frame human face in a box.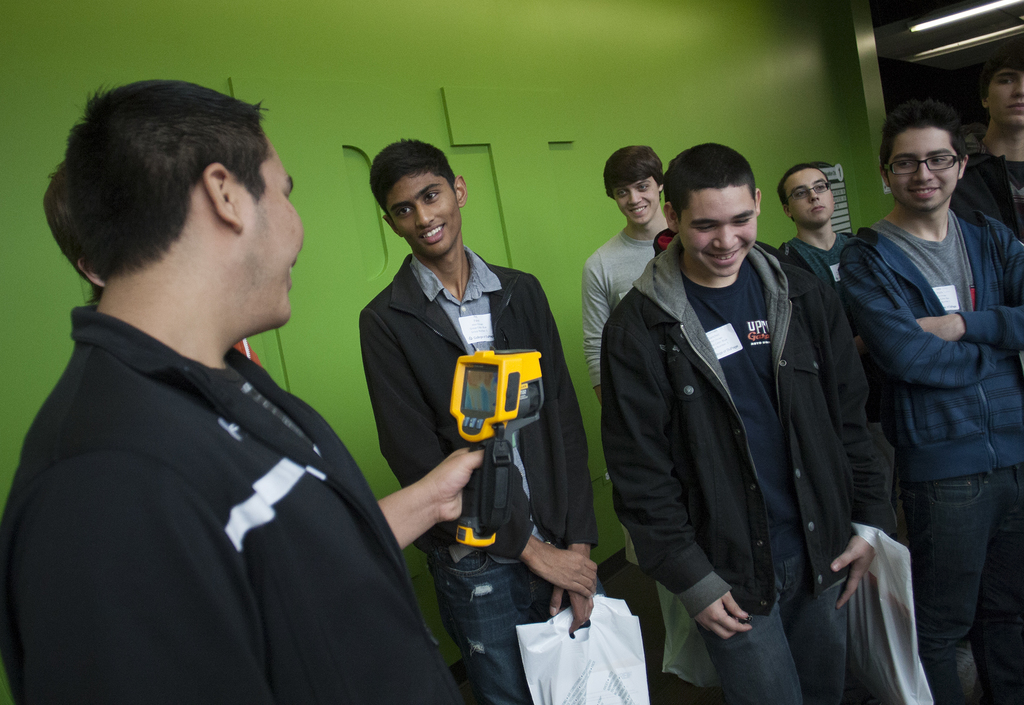
[680,188,759,275].
